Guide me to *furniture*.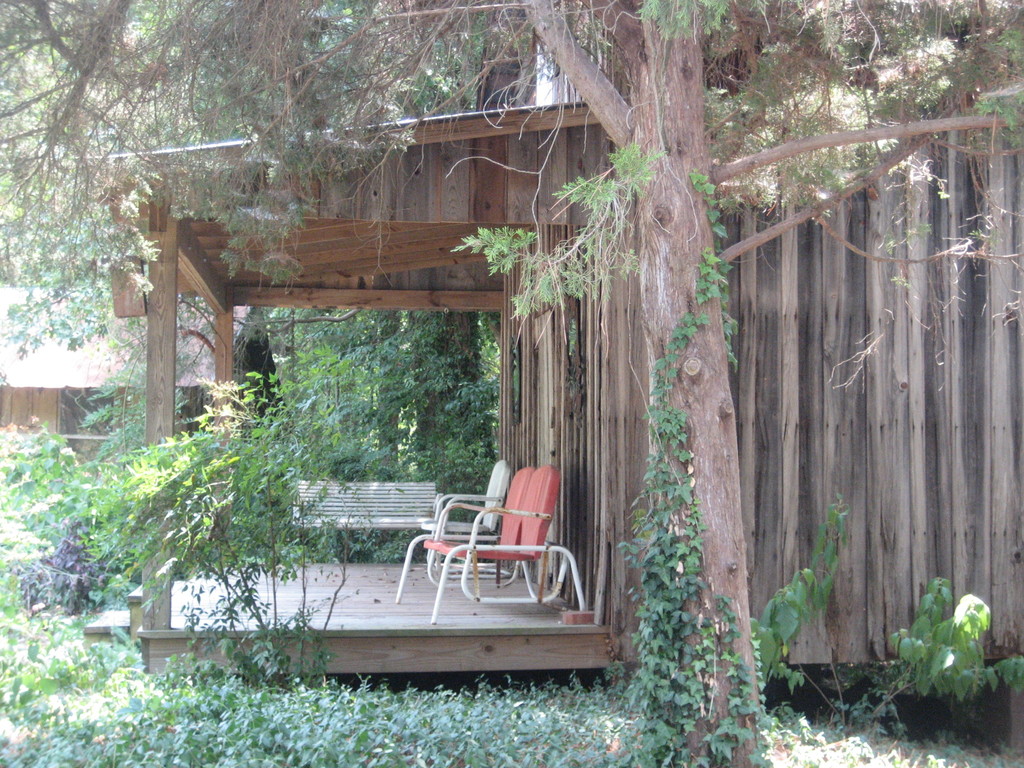
Guidance: 291:481:444:529.
